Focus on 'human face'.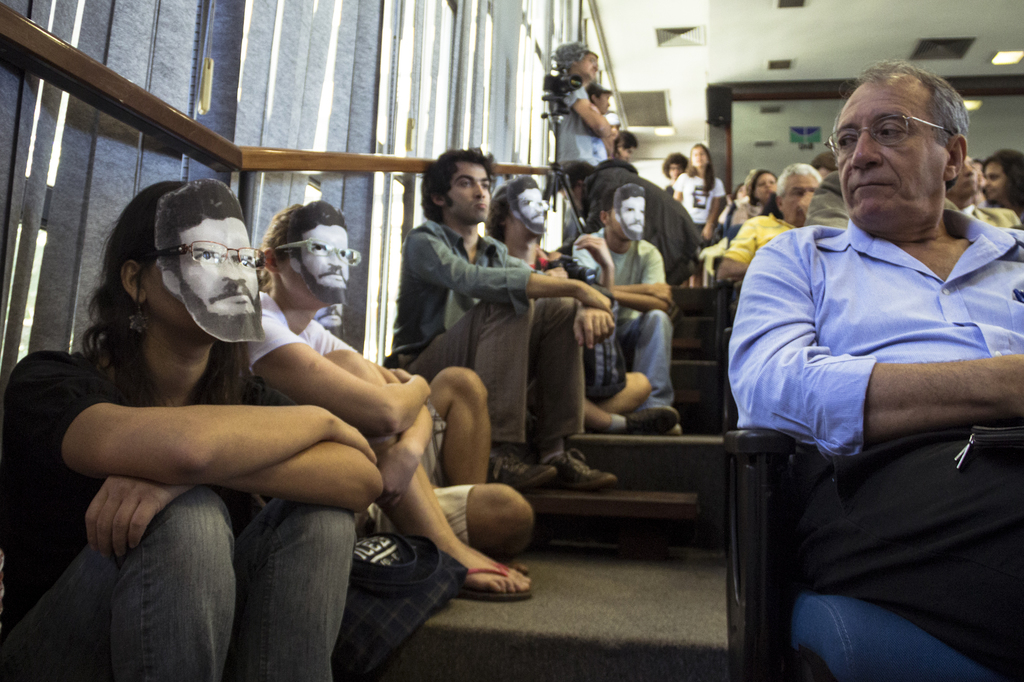
Focused at {"left": 755, "top": 174, "right": 775, "bottom": 203}.
